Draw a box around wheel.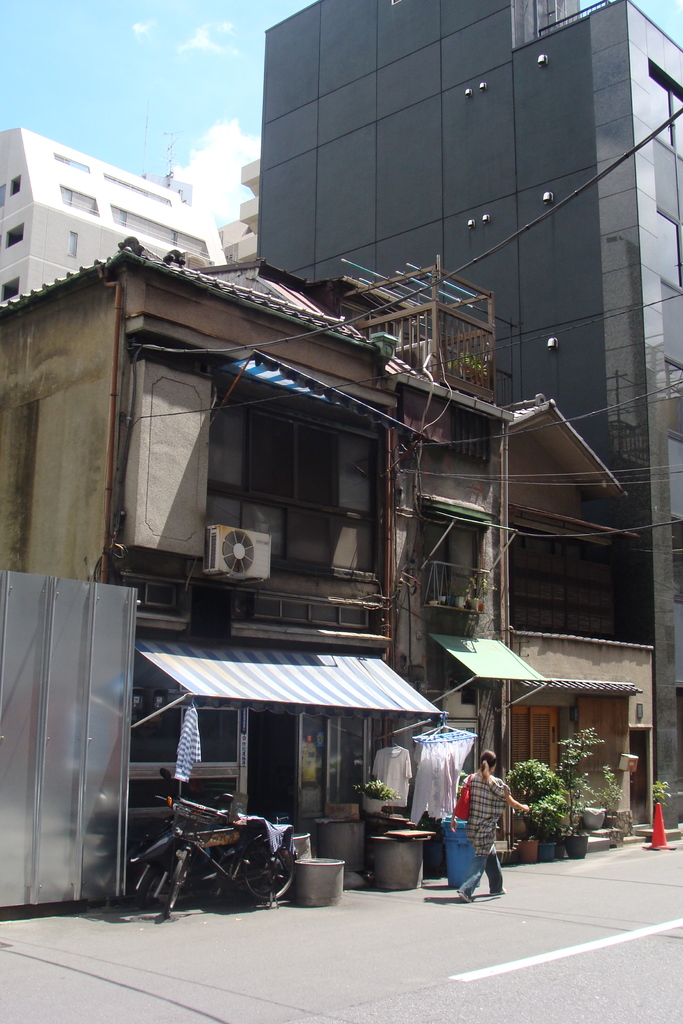
bbox=[160, 851, 193, 916].
